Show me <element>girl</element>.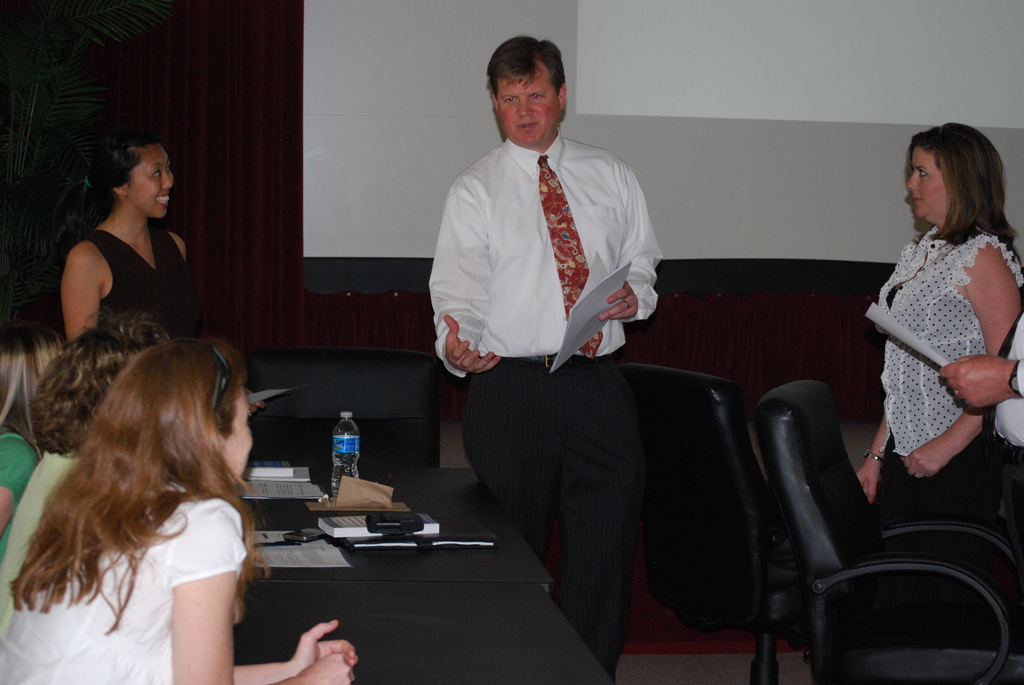
<element>girl</element> is here: bbox=[33, 129, 186, 338].
